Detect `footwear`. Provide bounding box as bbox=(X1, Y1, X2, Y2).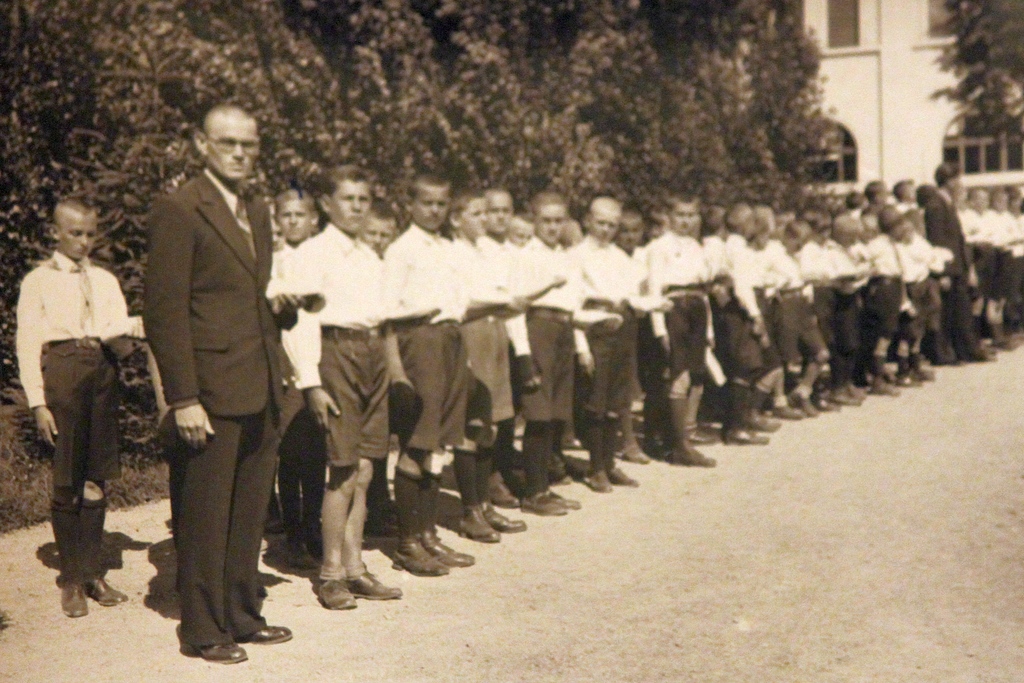
bbox=(774, 405, 803, 417).
